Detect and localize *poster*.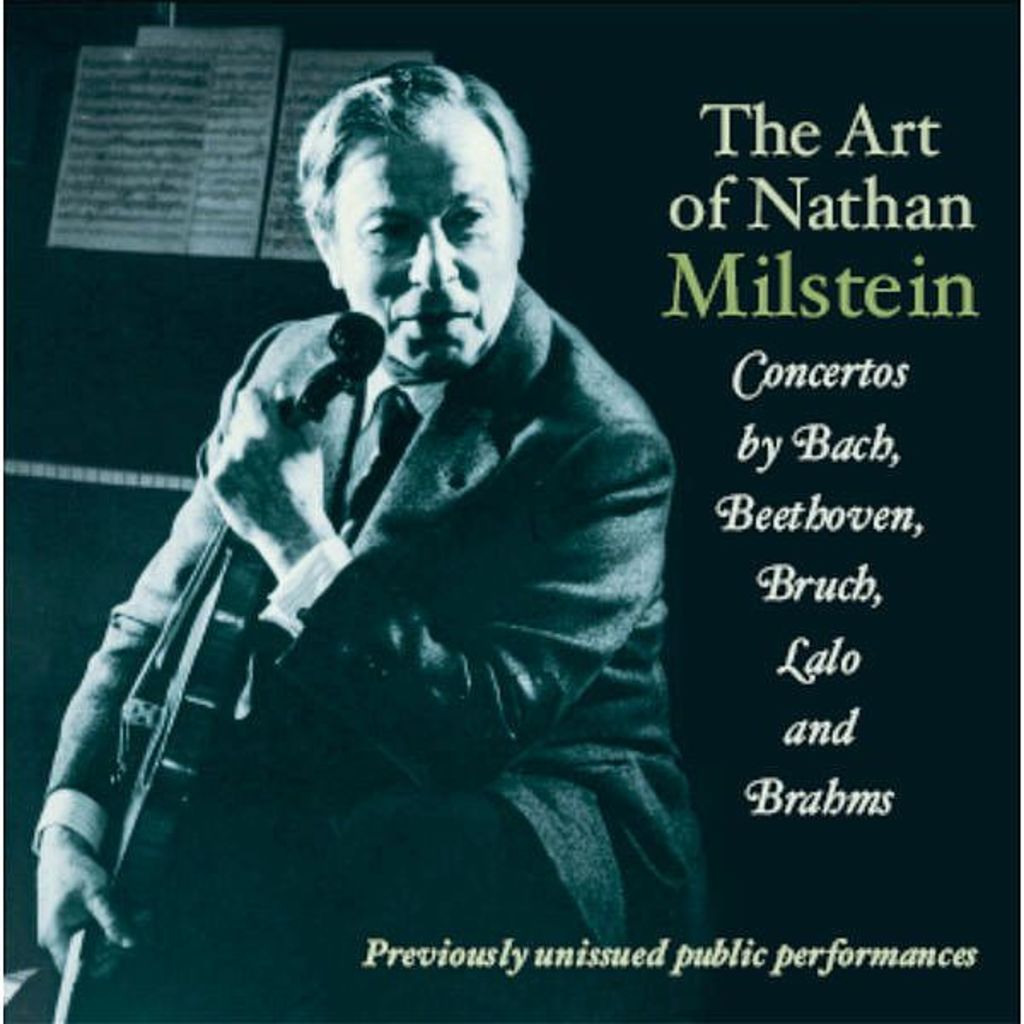
Localized at (left=0, top=0, right=1022, bottom=1022).
